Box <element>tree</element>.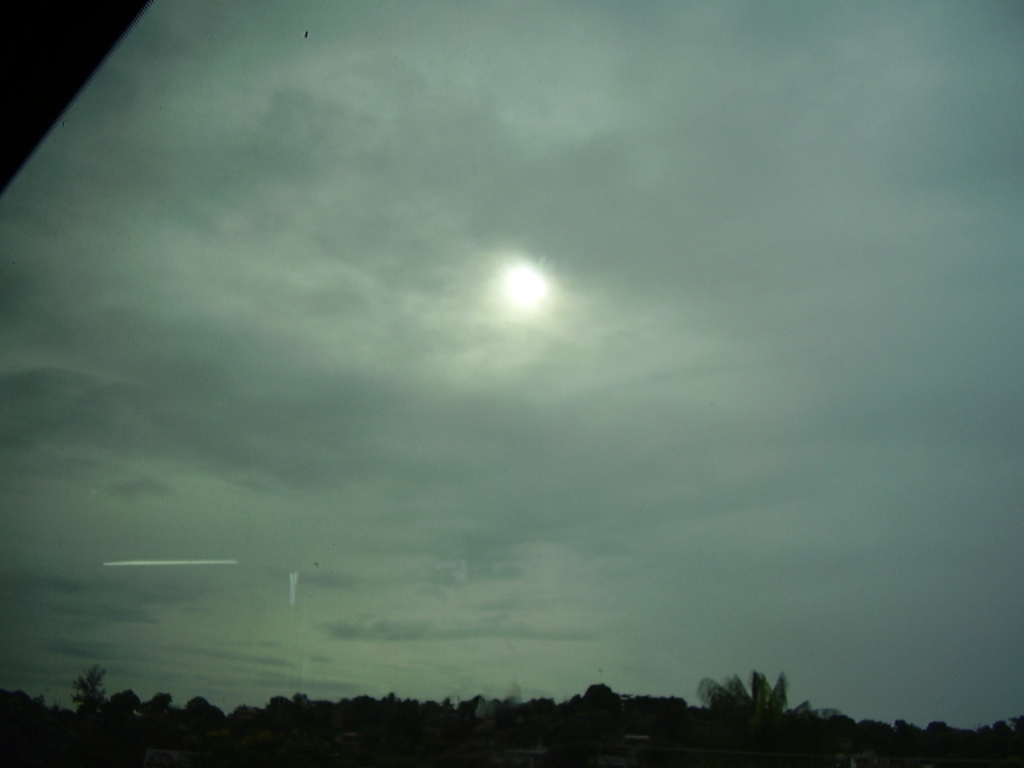
{"x1": 720, "y1": 669, "x2": 819, "y2": 736}.
